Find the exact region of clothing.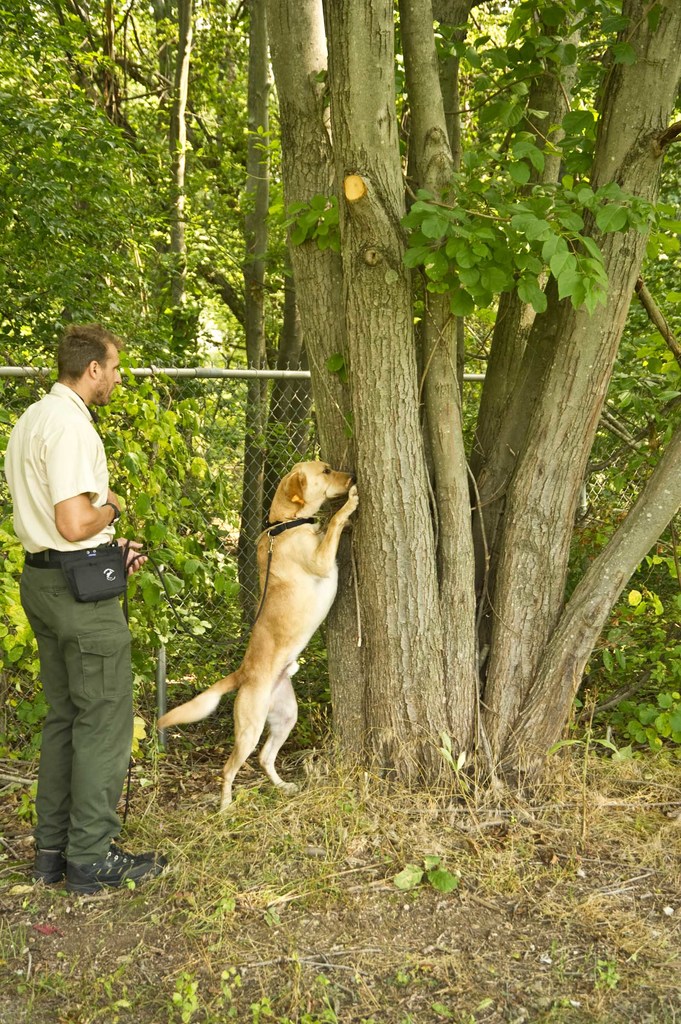
Exact region: rect(12, 341, 147, 913).
